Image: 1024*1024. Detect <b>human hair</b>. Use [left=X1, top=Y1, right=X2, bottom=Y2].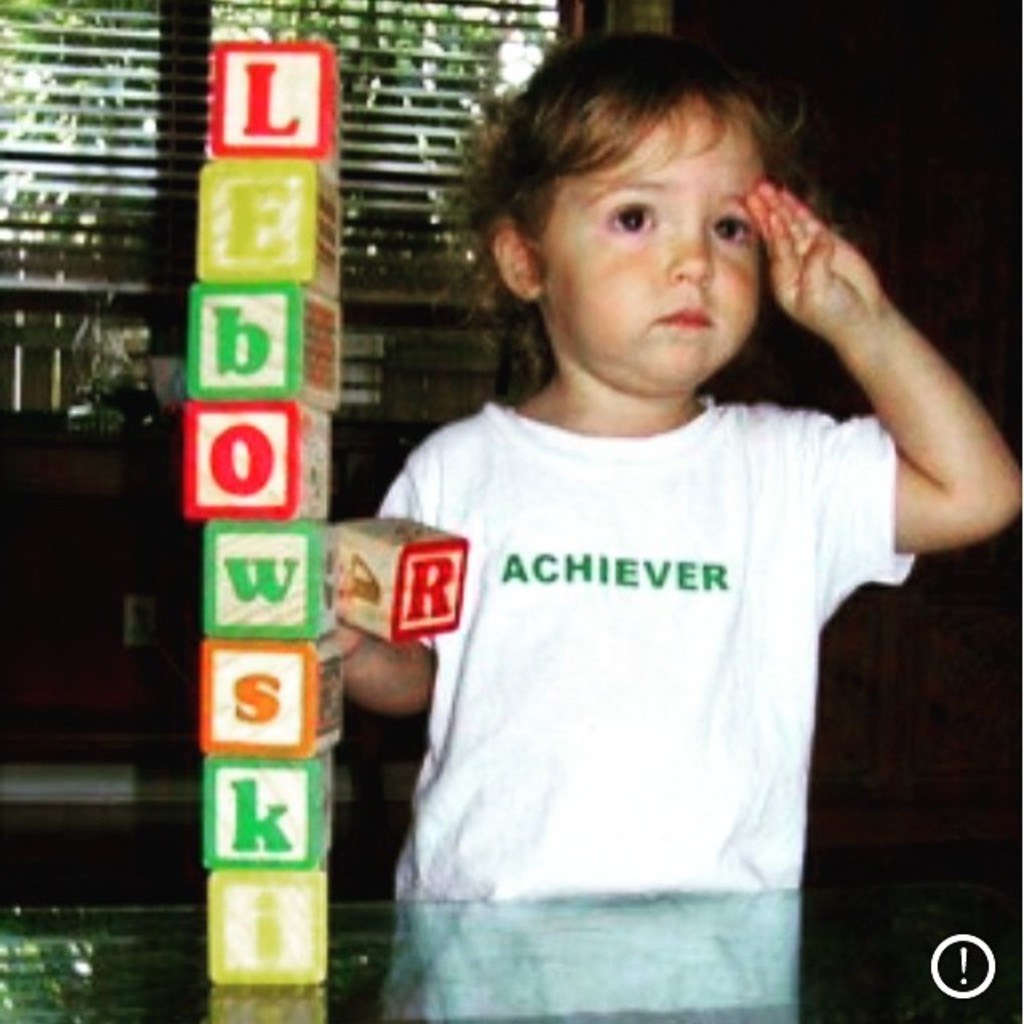
[left=485, top=35, right=810, bottom=290].
